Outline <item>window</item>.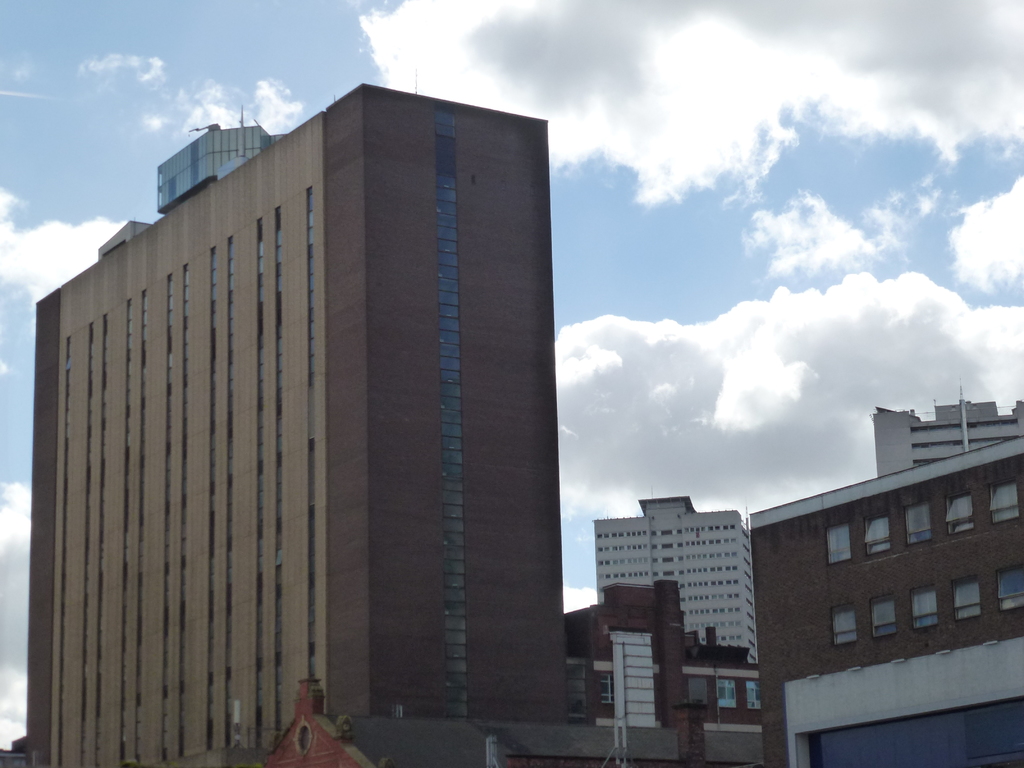
Outline: bbox=[909, 589, 940, 628].
